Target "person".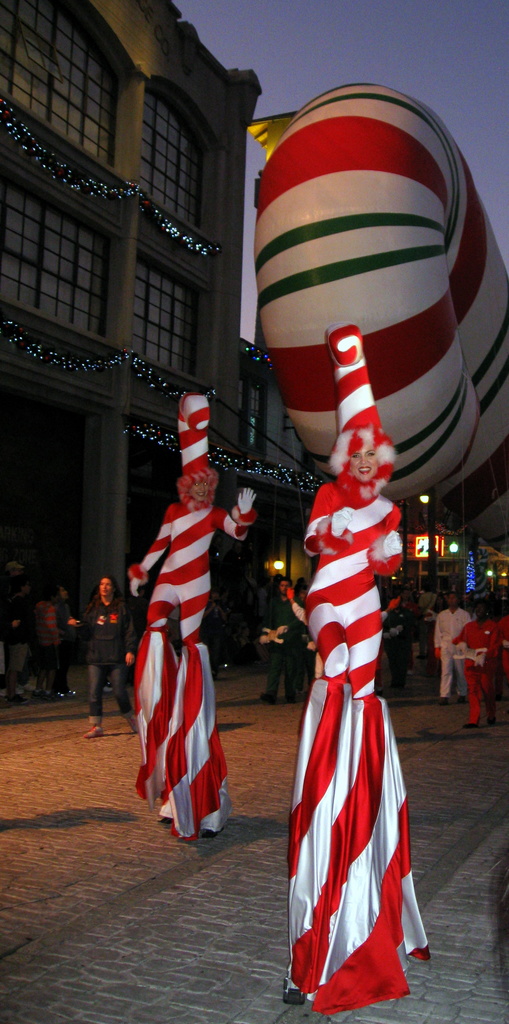
Target region: <bbox>259, 577, 299, 701</bbox>.
